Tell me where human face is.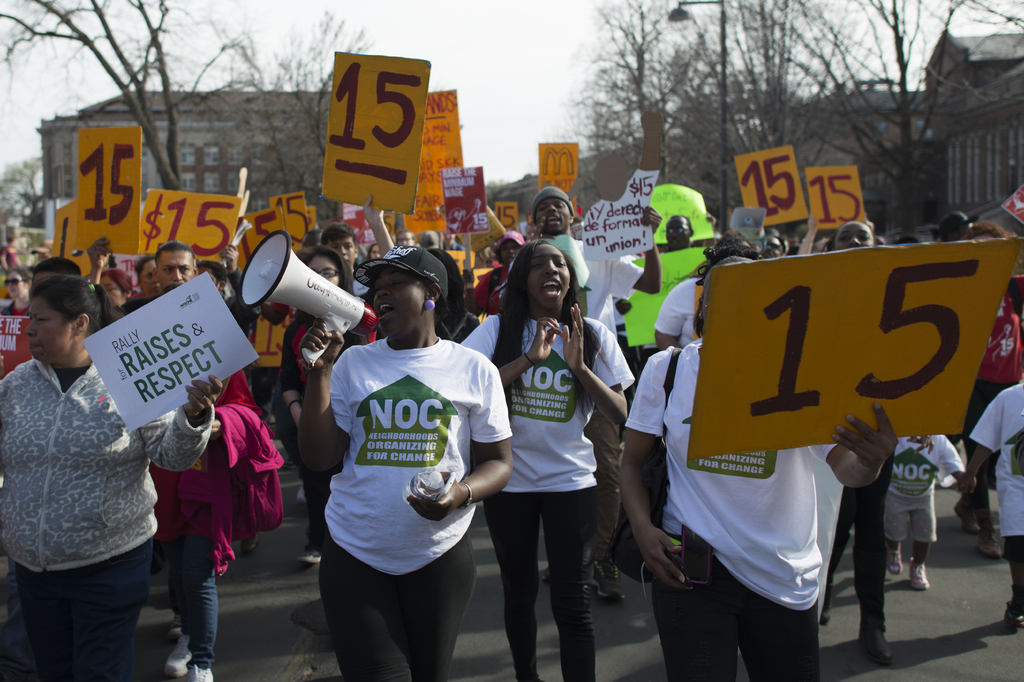
human face is at pyautogui.locateOnScreen(24, 295, 74, 363).
